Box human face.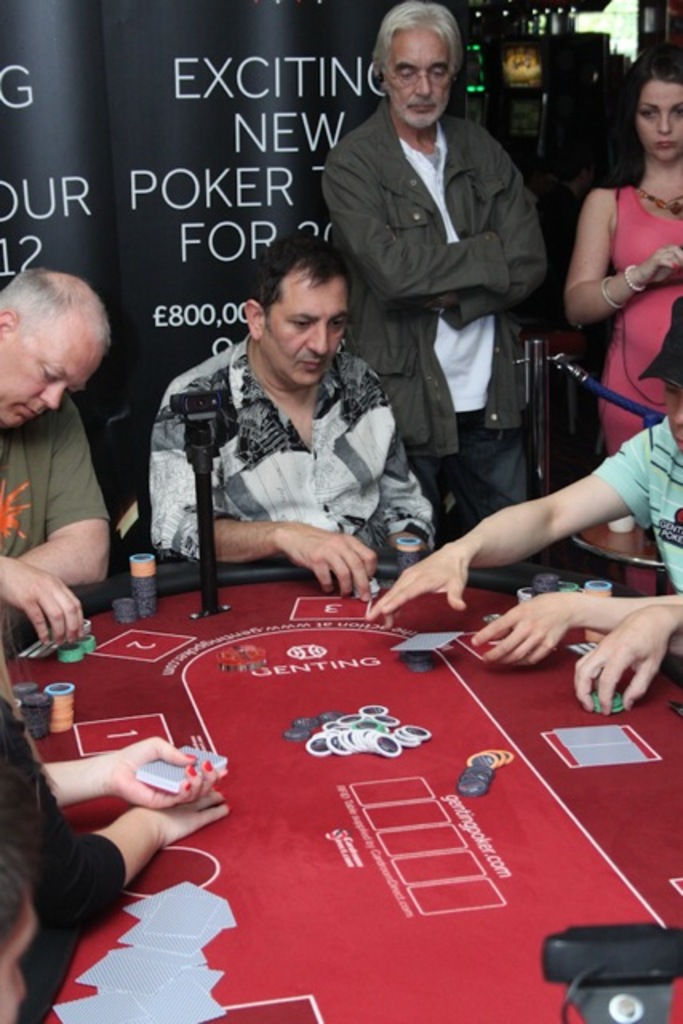
bbox(277, 296, 345, 390).
